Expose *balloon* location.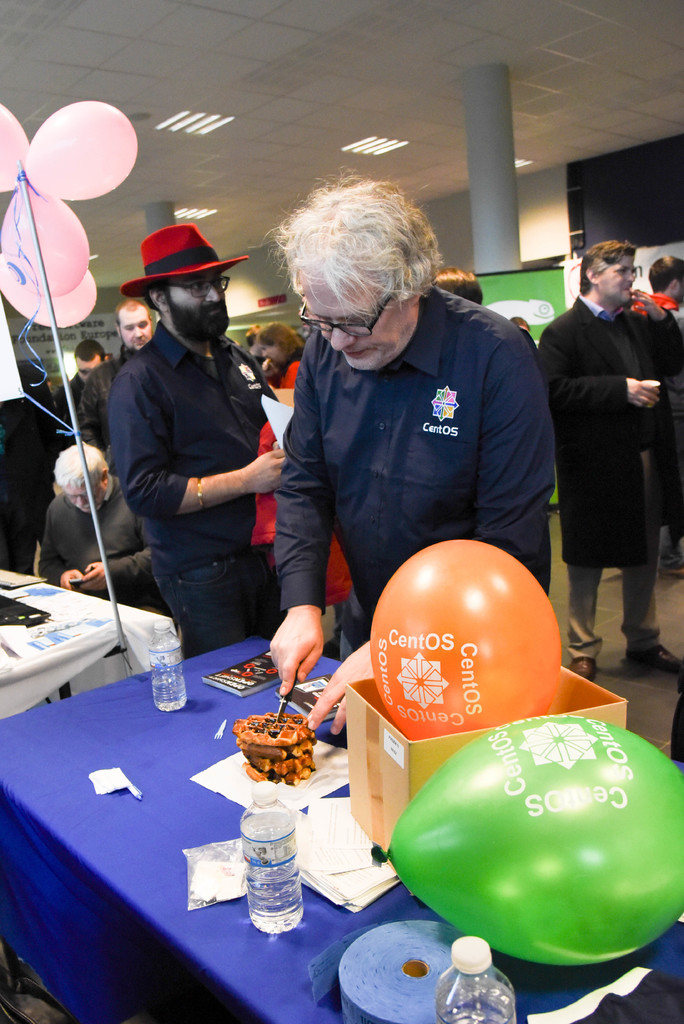
Exposed at region(22, 100, 141, 198).
